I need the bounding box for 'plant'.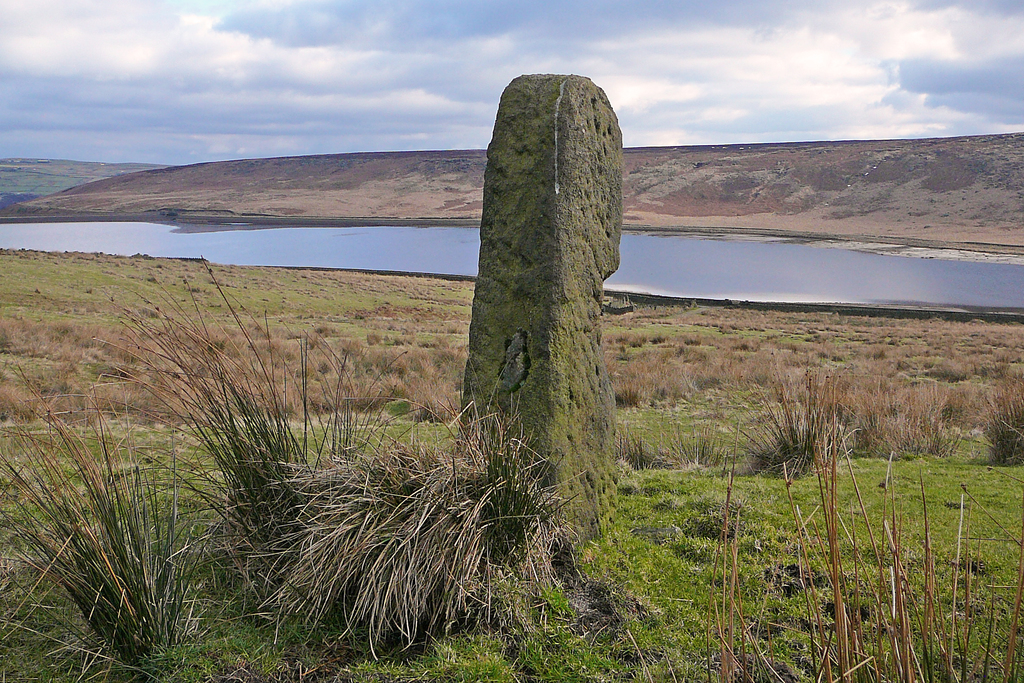
Here it is: 241,400,609,665.
